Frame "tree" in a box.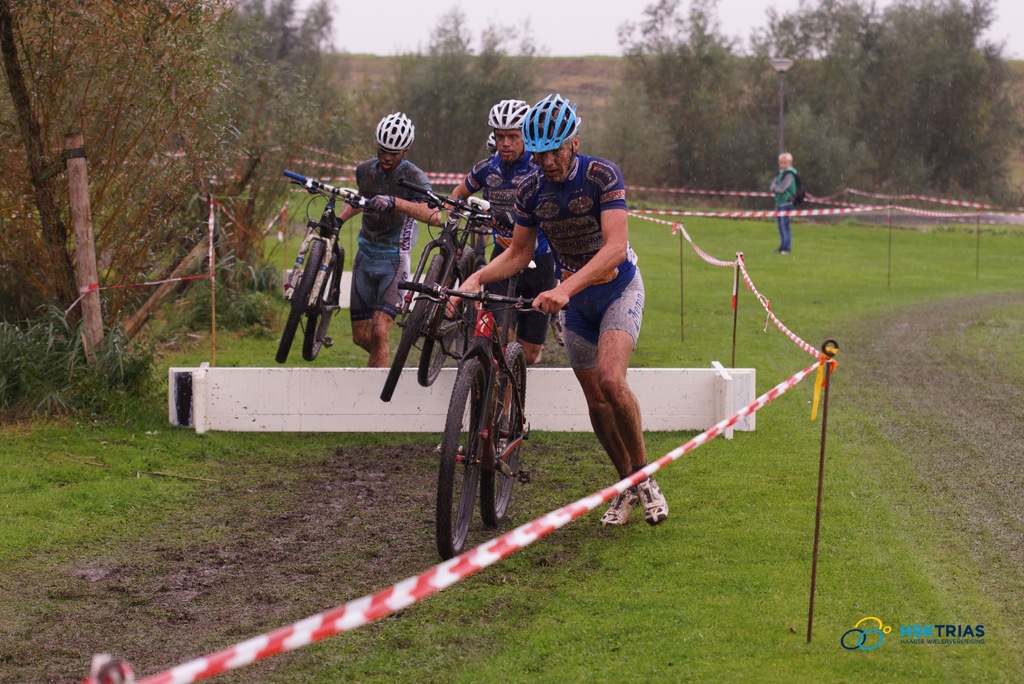
635, 0, 750, 215.
